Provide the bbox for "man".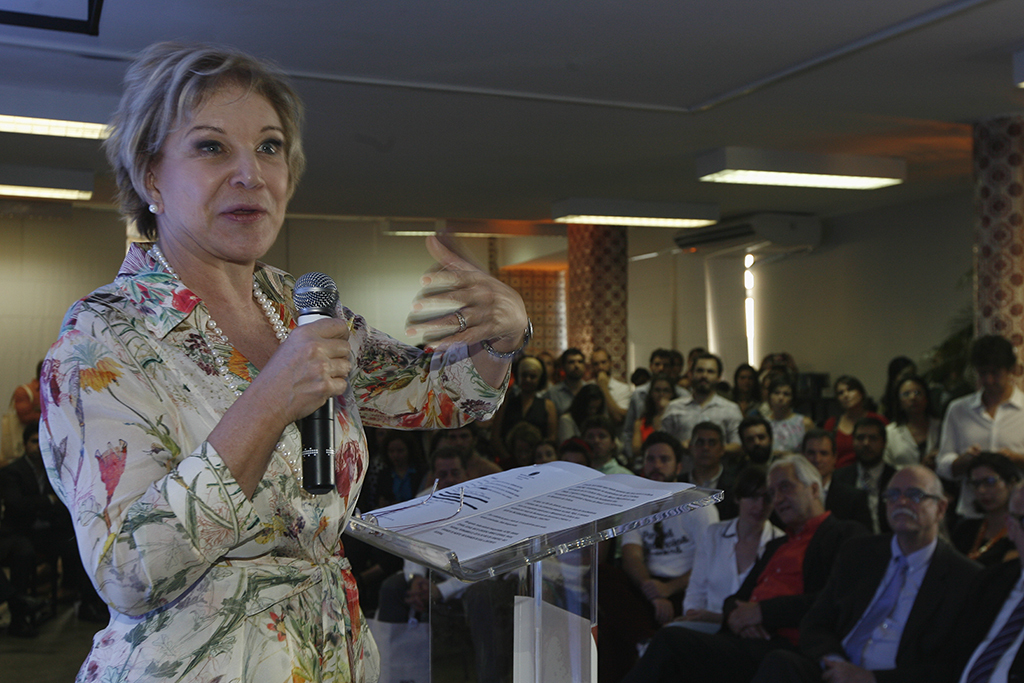
[x1=589, y1=346, x2=636, y2=415].
